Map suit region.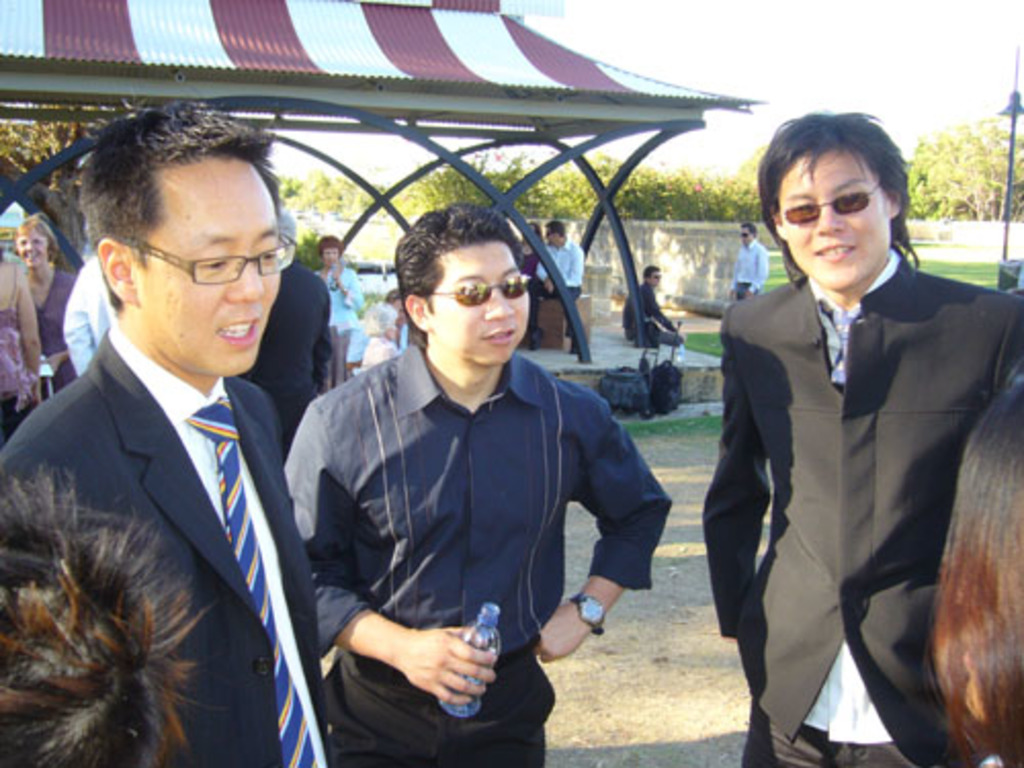
Mapped to bbox(702, 131, 1001, 767).
